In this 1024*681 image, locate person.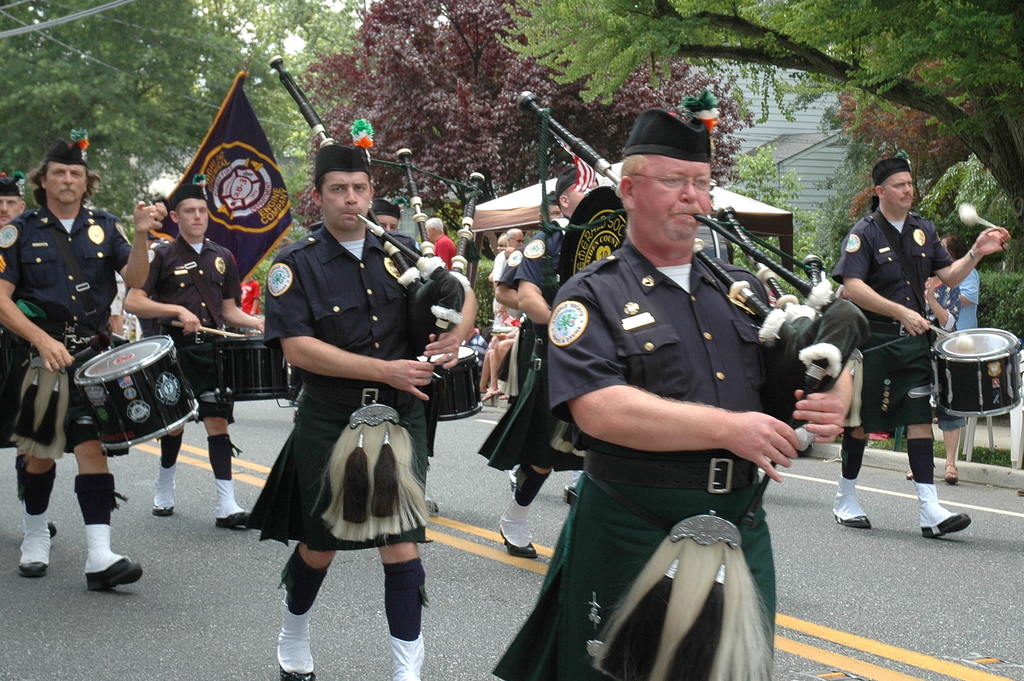
Bounding box: detection(481, 228, 525, 393).
